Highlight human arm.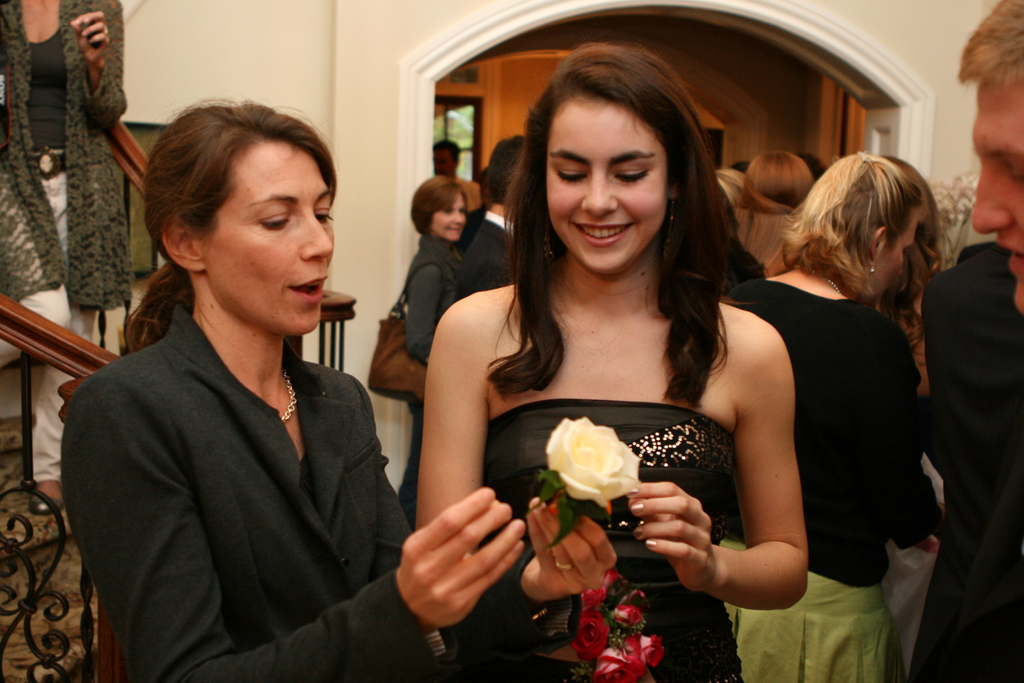
Highlighted region: [520,496,620,621].
